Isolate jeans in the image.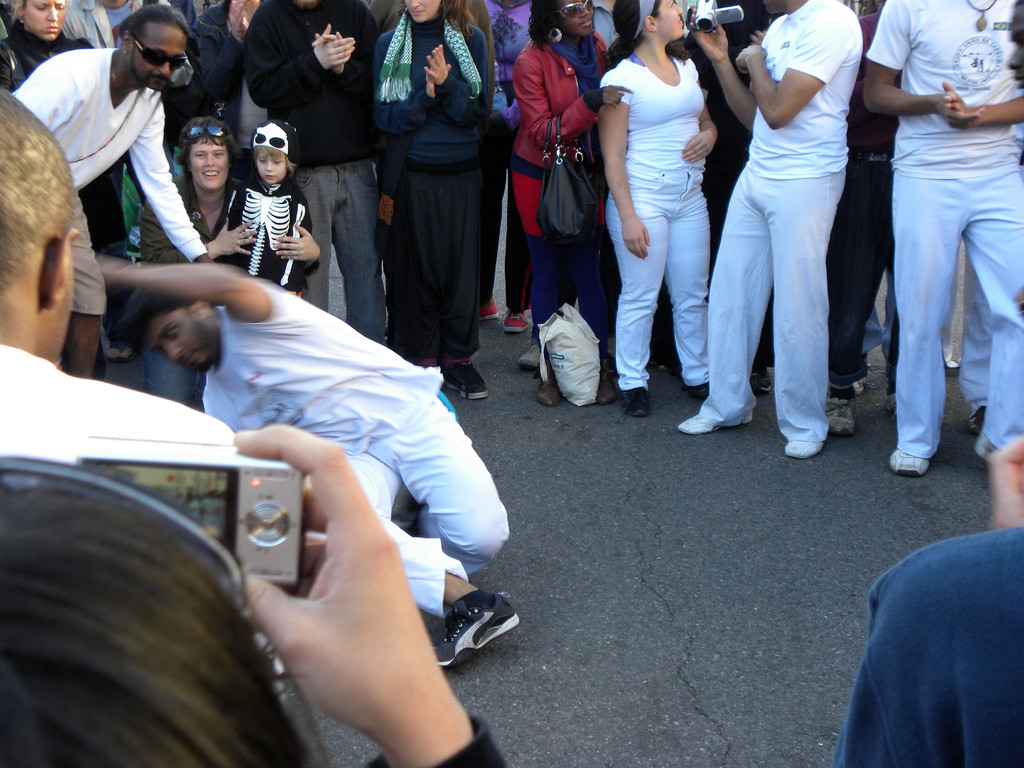
Isolated region: {"left": 302, "top": 159, "right": 391, "bottom": 337}.
